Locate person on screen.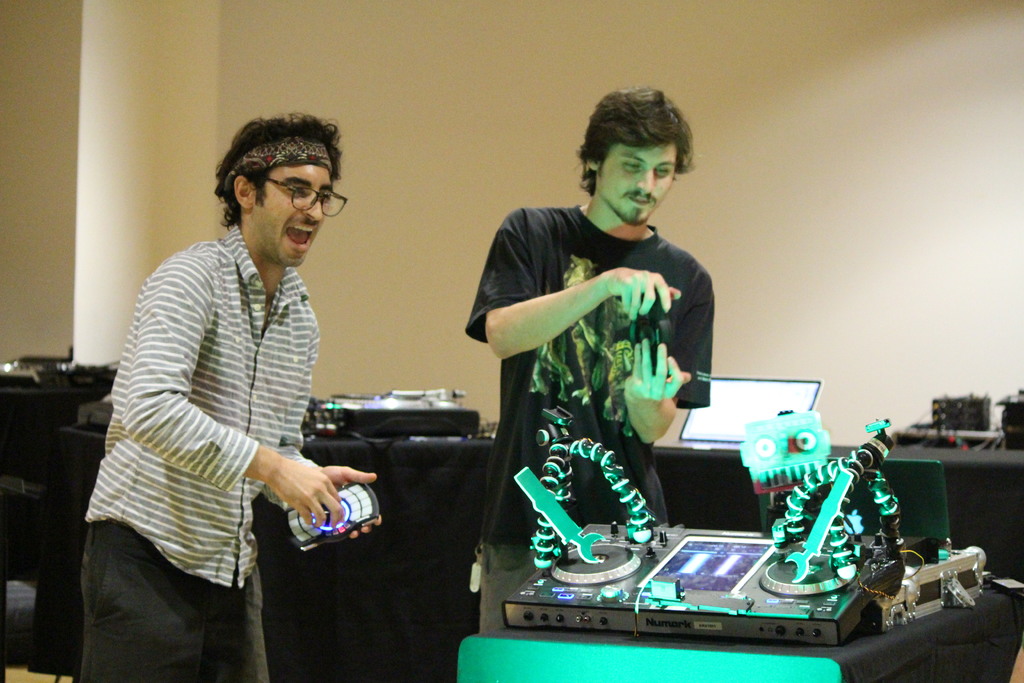
On screen at Rect(470, 93, 717, 602).
